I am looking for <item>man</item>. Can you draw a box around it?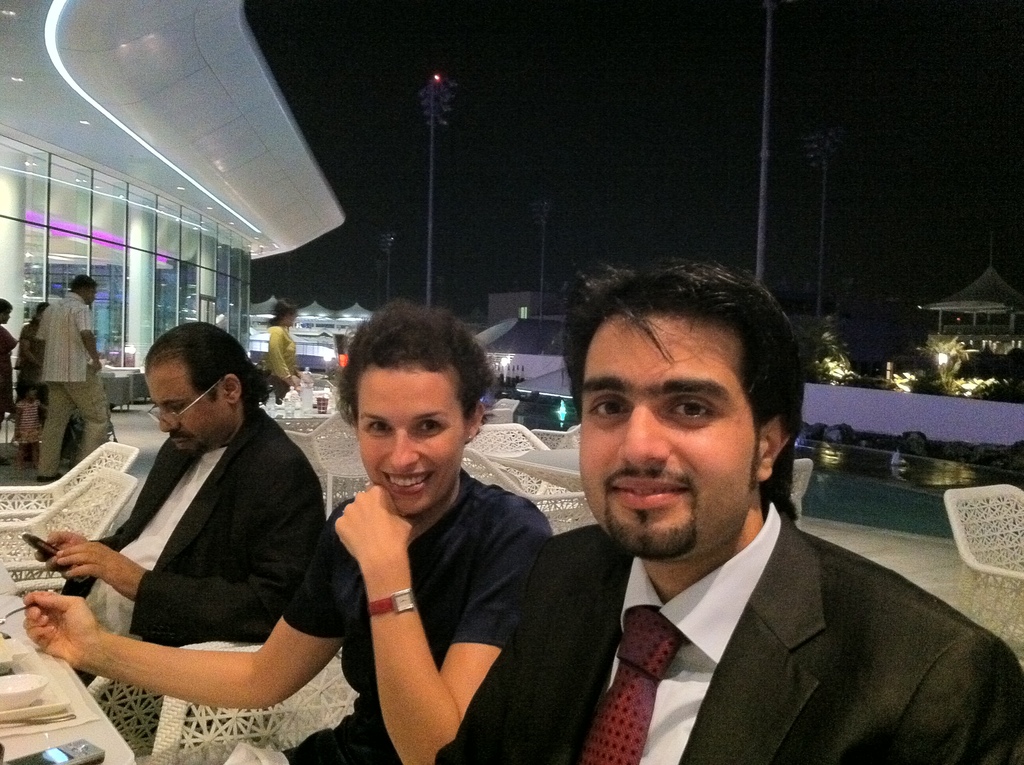
Sure, the bounding box is l=29, t=324, r=328, b=745.
